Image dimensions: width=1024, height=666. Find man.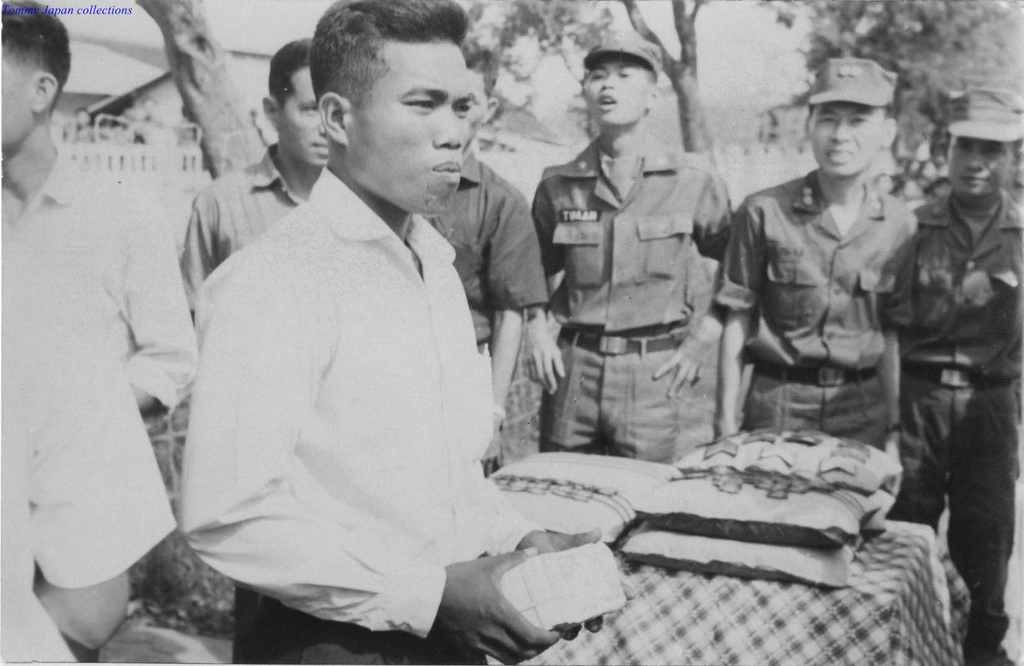
[911, 81, 1023, 665].
